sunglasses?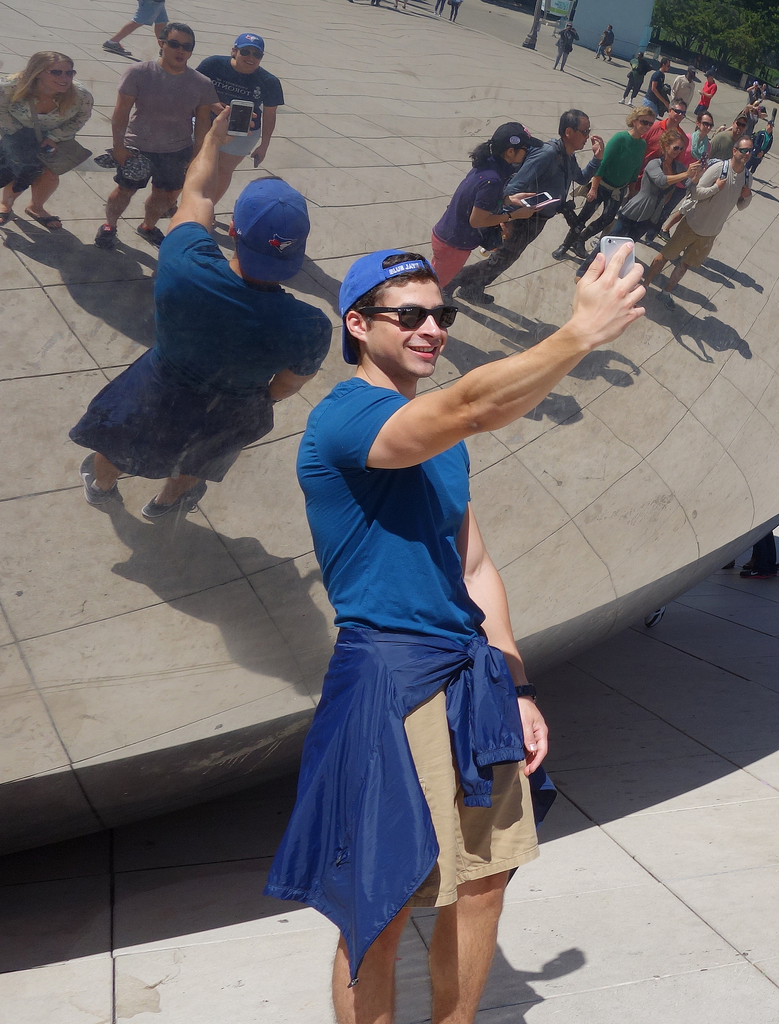
Rect(355, 305, 460, 330)
